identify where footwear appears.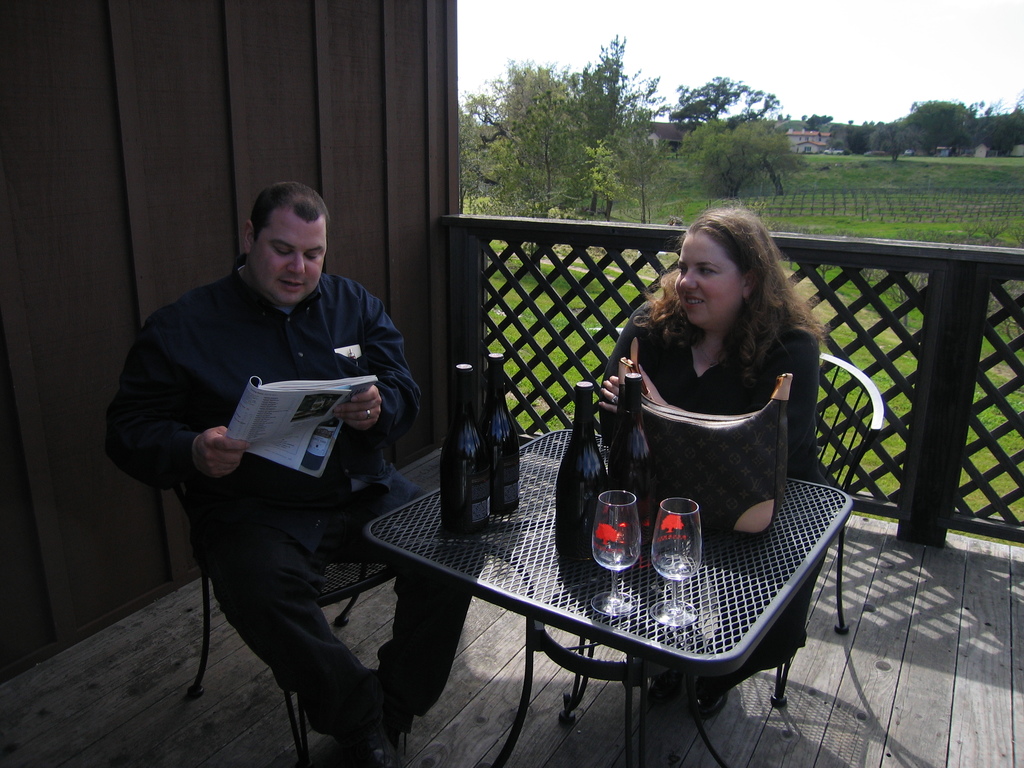
Appears at bbox=(694, 688, 734, 719).
